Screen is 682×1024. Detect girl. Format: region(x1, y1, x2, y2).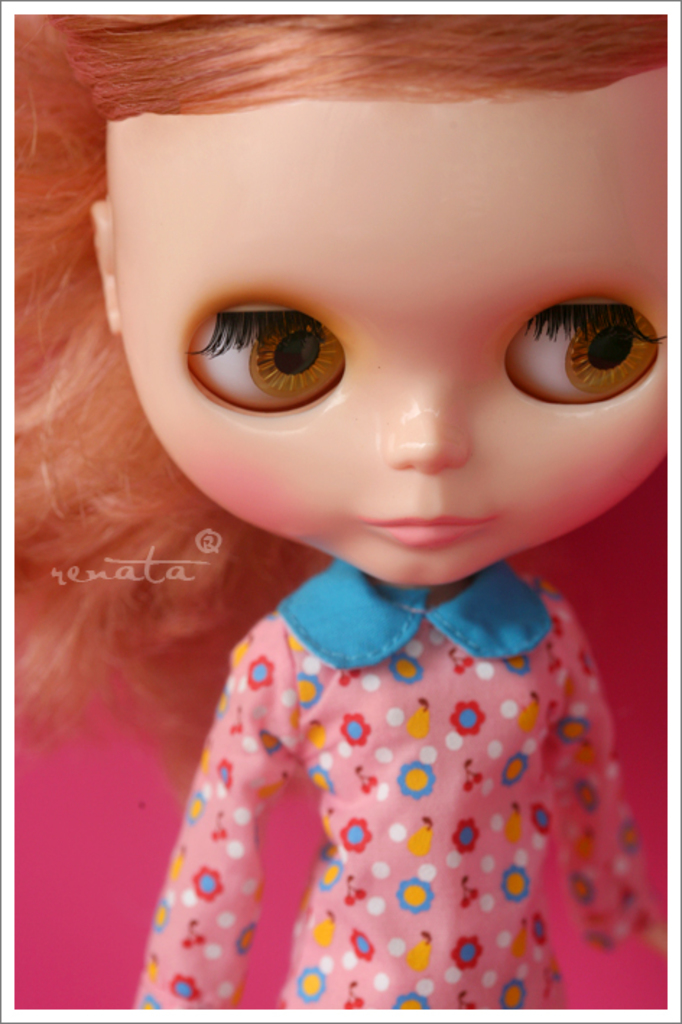
region(17, 9, 670, 1008).
